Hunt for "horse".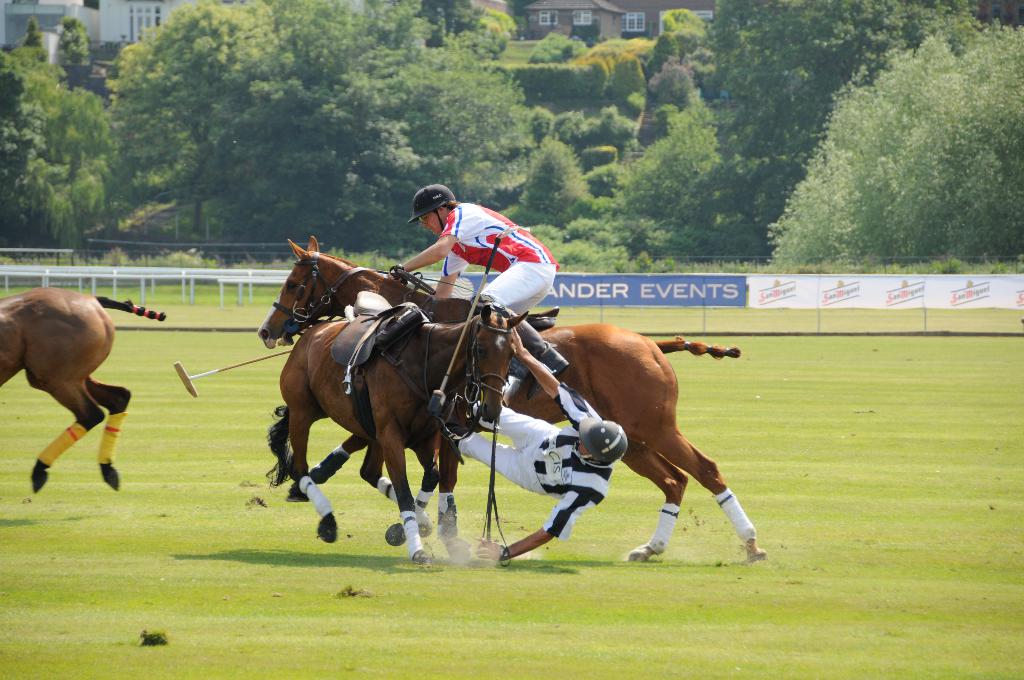
Hunted down at 0, 289, 169, 496.
